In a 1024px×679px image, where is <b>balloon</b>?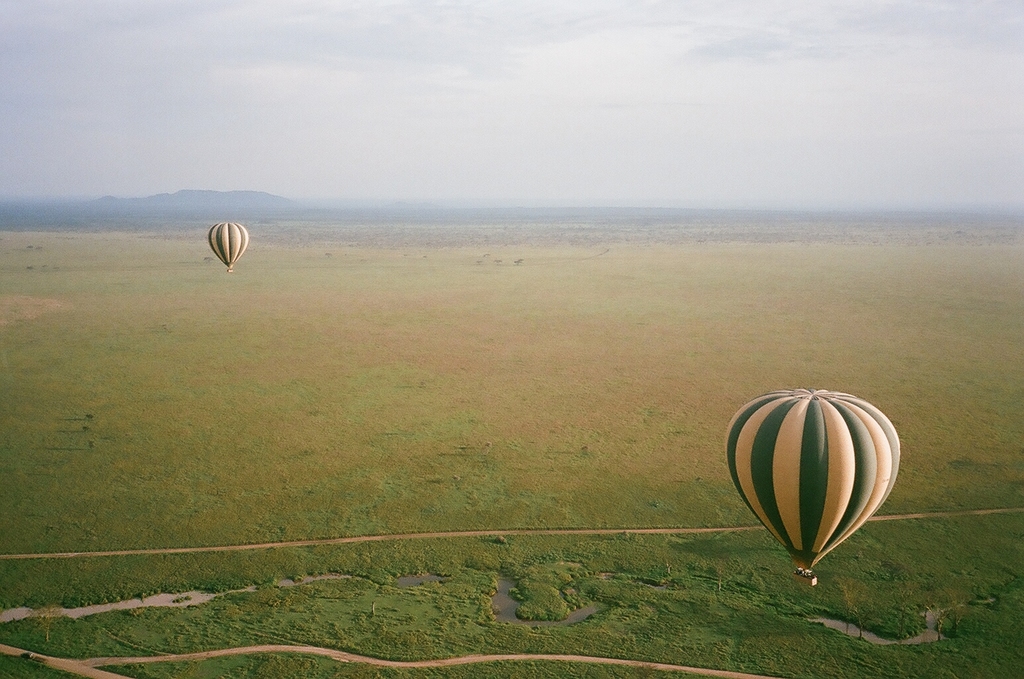
region(205, 223, 249, 273).
